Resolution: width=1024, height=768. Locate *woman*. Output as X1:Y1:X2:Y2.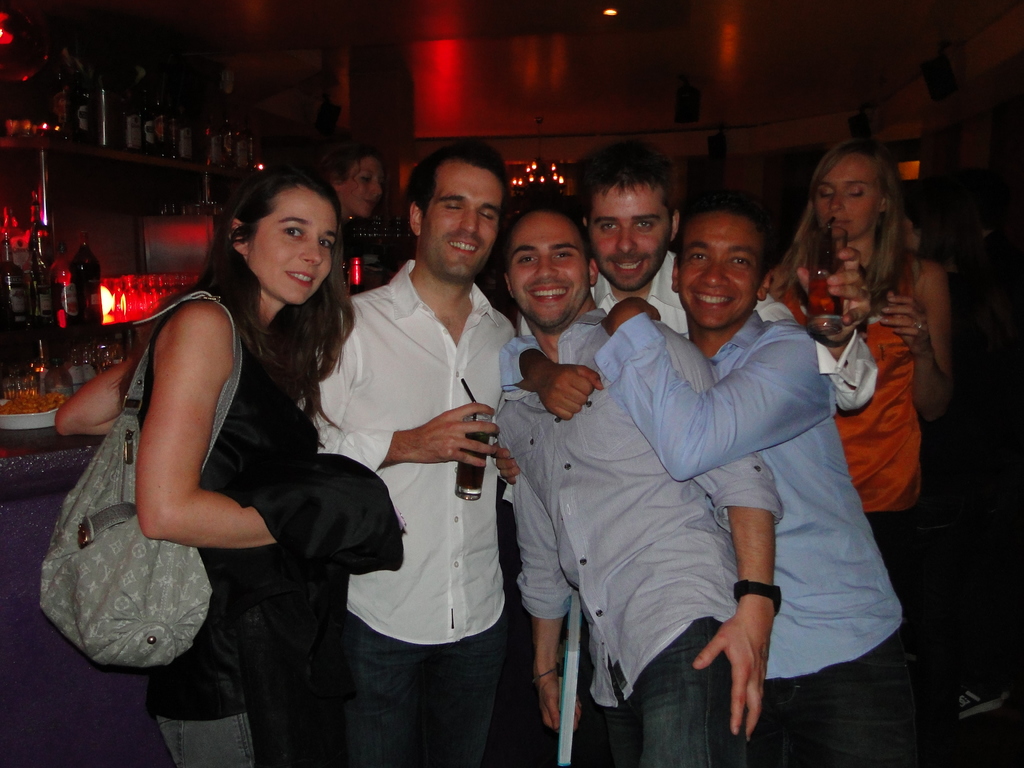
49:166:403:767.
